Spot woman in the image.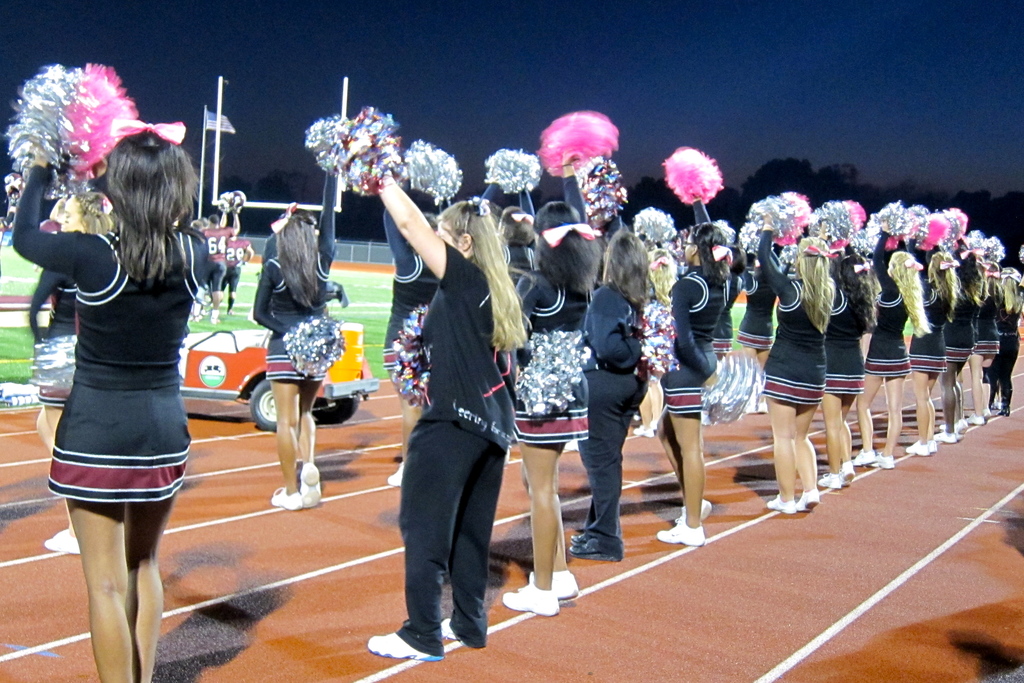
woman found at <box>383,142,460,483</box>.
